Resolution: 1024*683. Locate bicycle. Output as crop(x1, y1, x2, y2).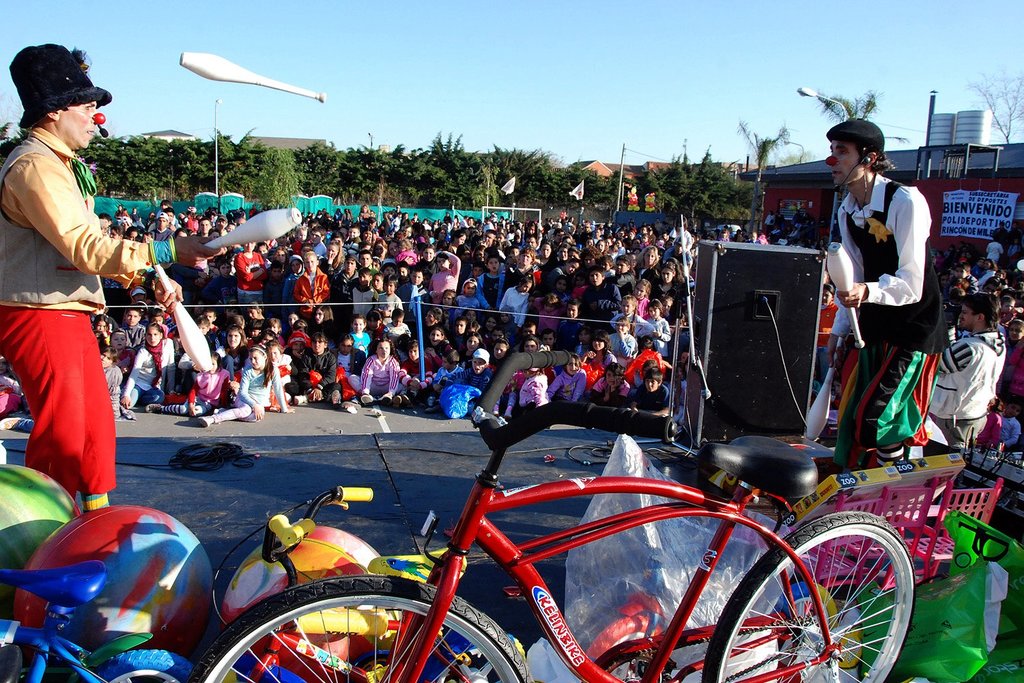
crop(0, 560, 238, 682).
